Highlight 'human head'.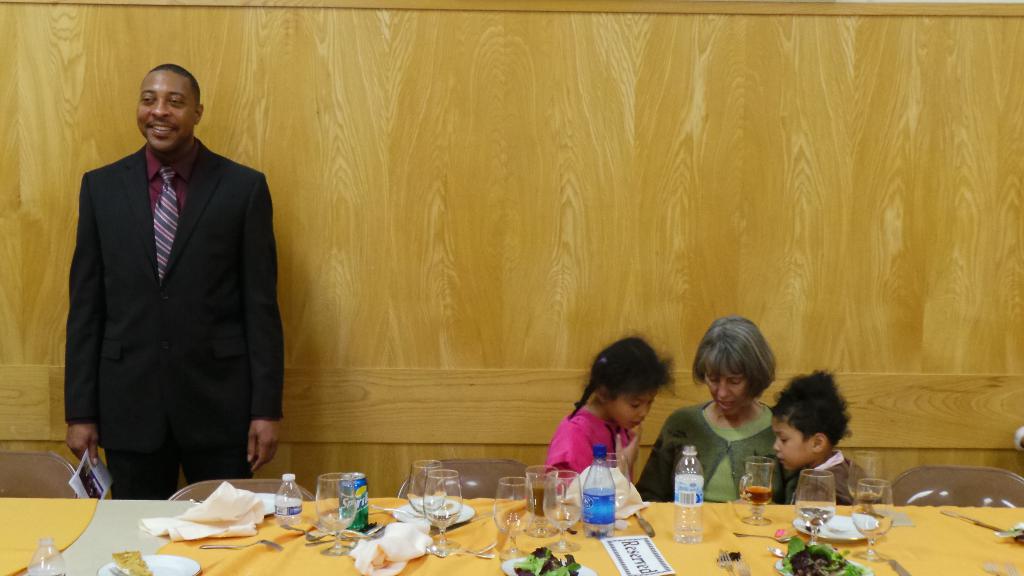
Highlighted region: 593 333 677 434.
